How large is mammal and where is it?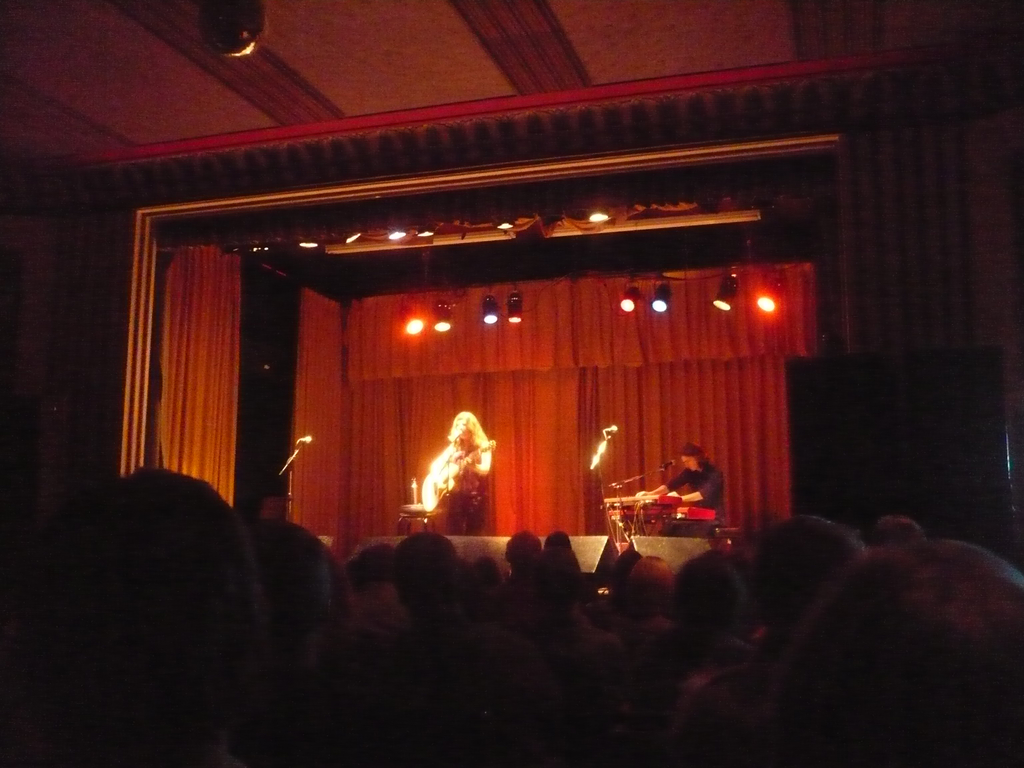
Bounding box: BBox(429, 416, 489, 528).
